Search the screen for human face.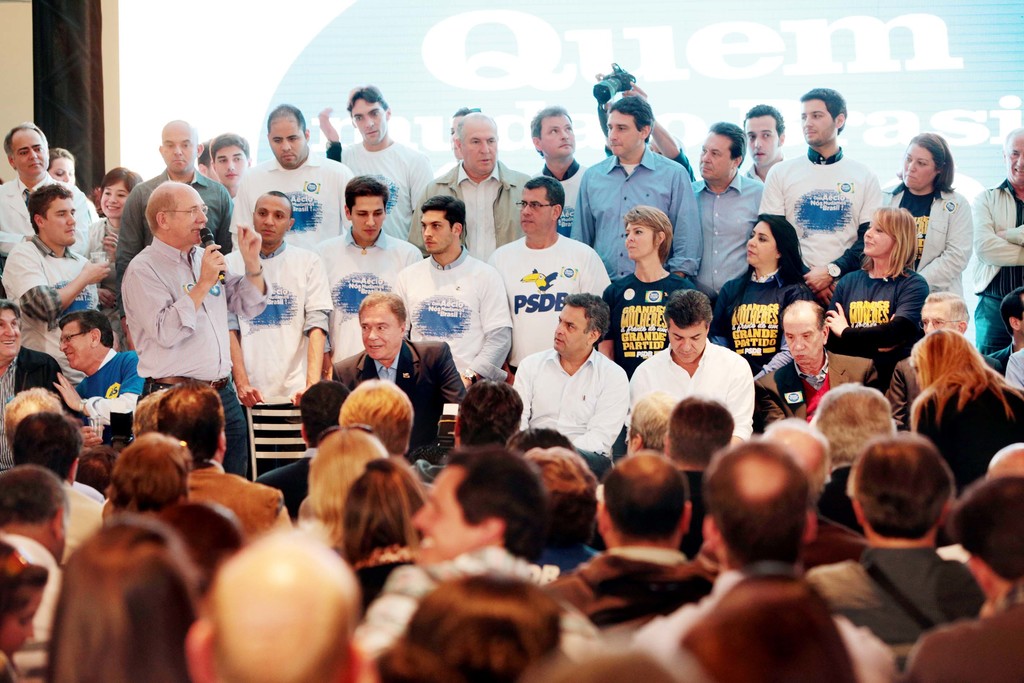
Found at [left=625, top=222, right=653, bottom=261].
